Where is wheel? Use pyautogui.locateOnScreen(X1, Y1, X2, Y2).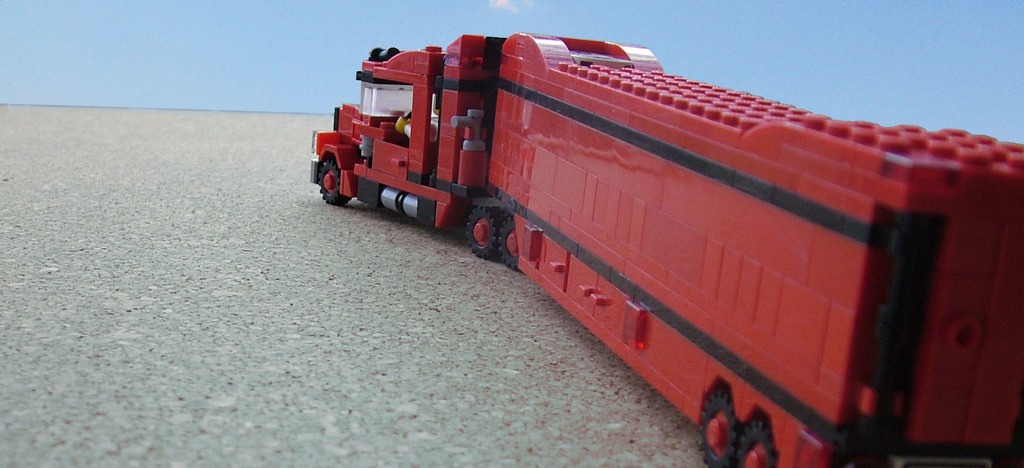
pyautogui.locateOnScreen(698, 390, 744, 467).
